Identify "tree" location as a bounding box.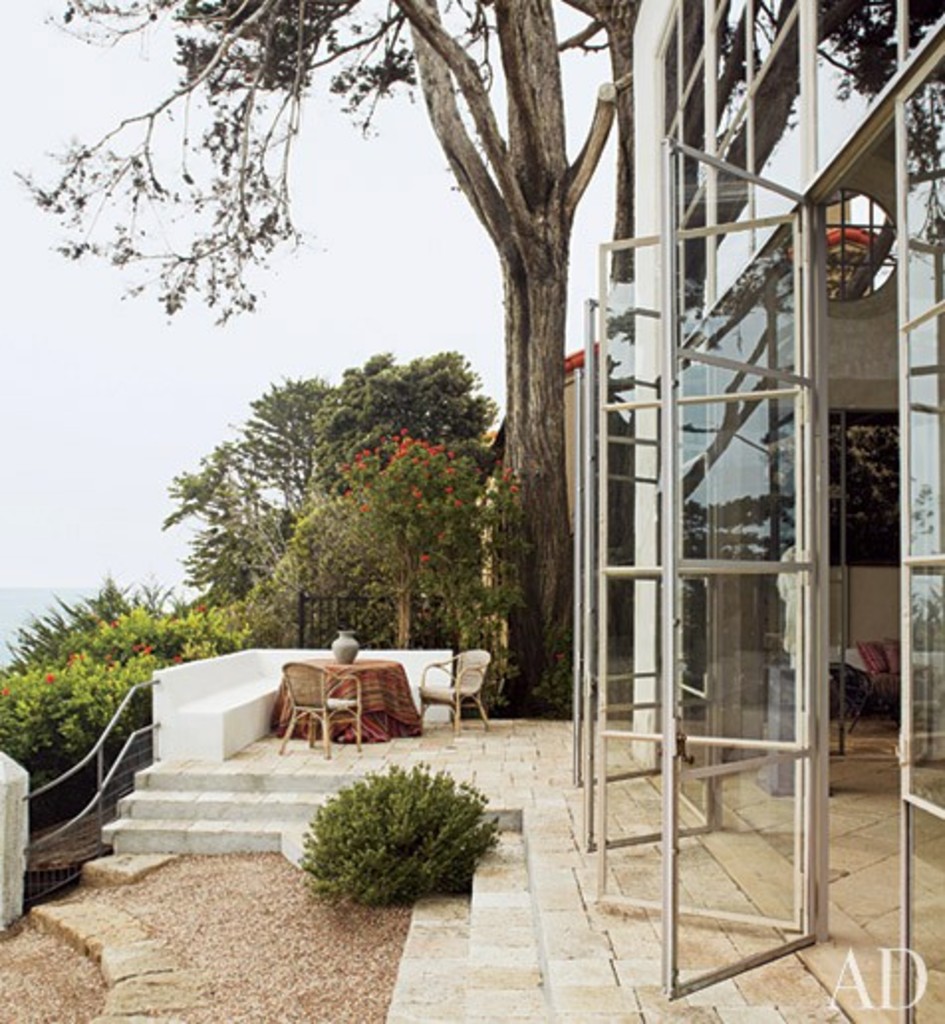
detection(8, 0, 917, 669).
